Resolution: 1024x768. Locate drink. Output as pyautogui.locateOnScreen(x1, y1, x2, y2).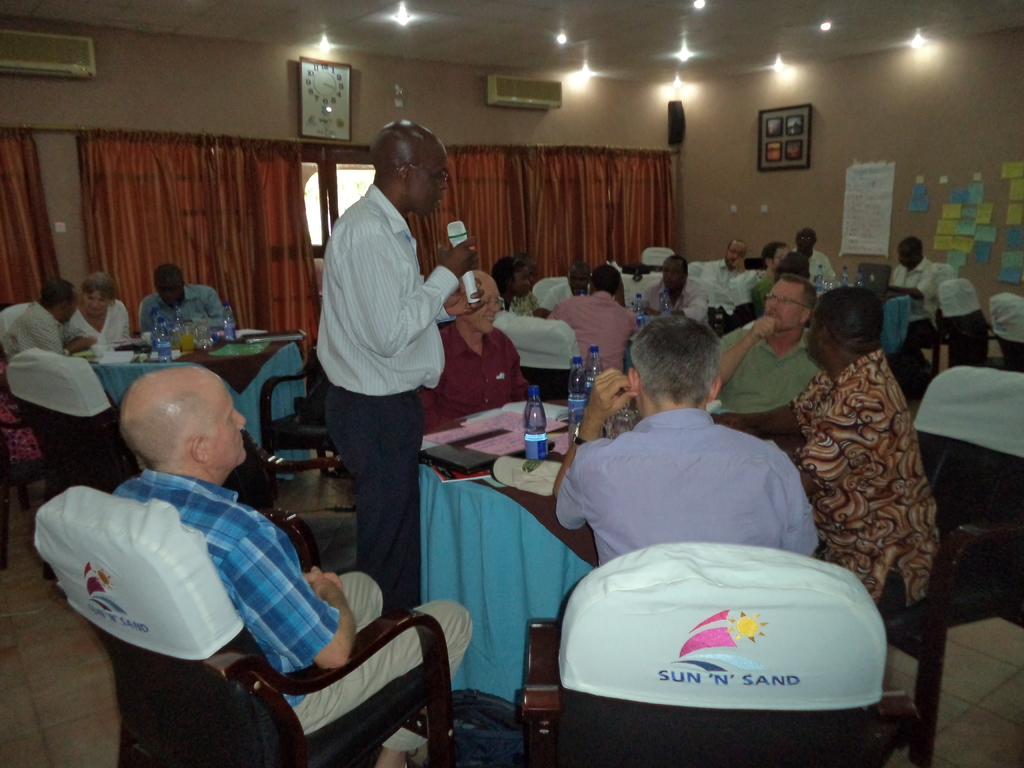
pyautogui.locateOnScreen(152, 318, 172, 364).
